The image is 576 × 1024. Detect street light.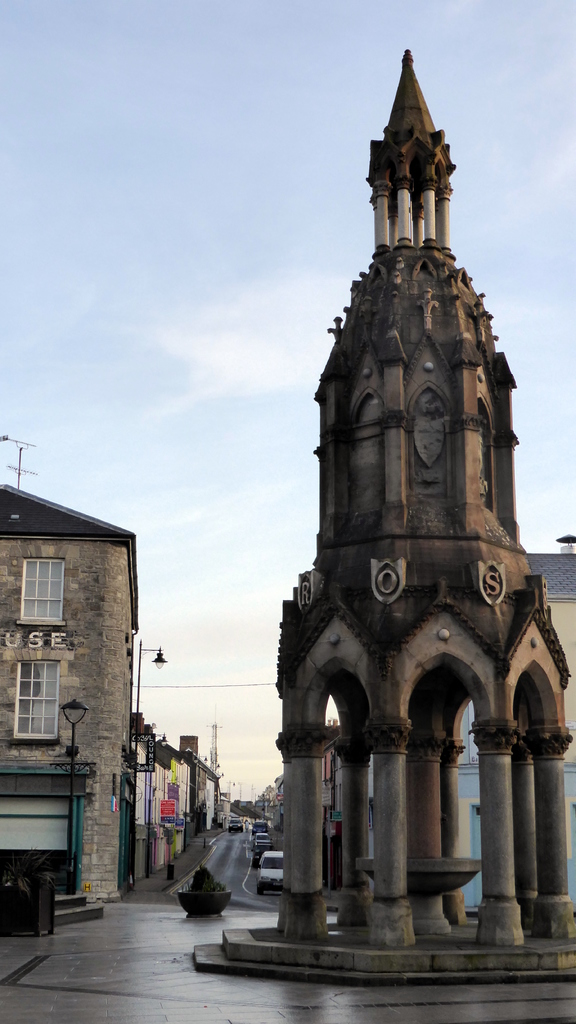
Detection: [188,751,207,852].
